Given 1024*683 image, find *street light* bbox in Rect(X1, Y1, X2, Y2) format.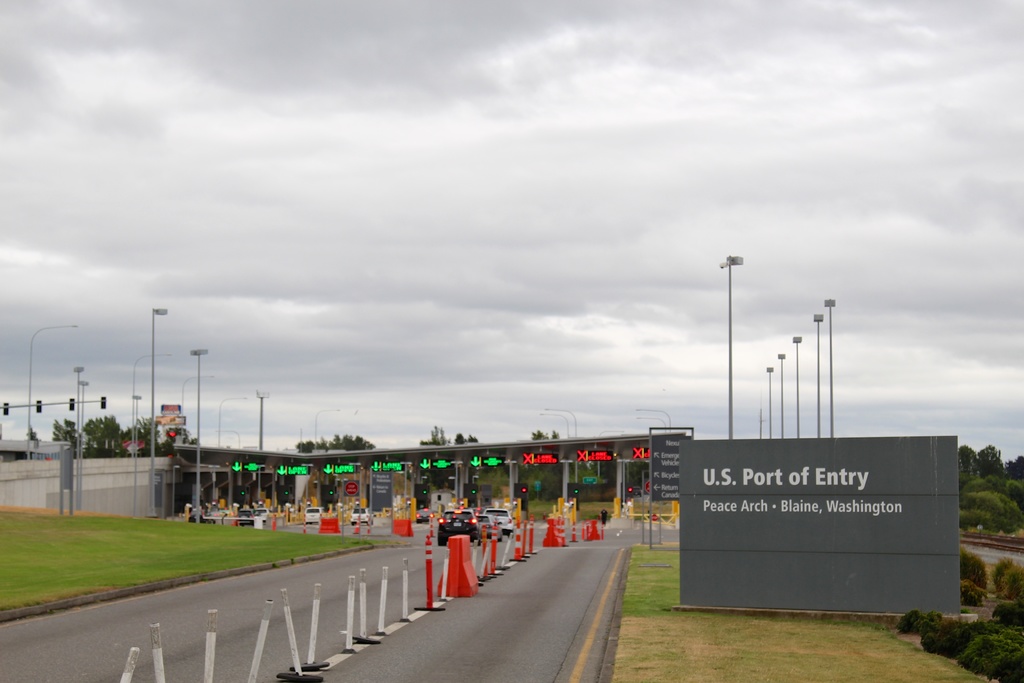
Rect(312, 407, 344, 448).
